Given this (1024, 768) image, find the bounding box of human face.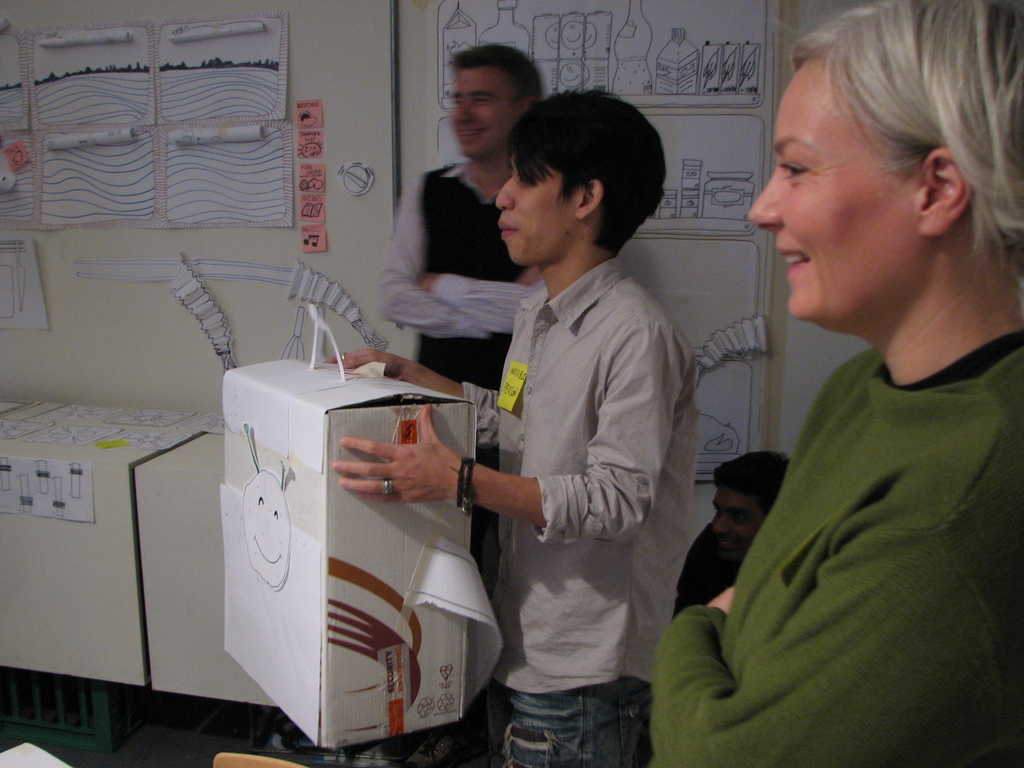
BBox(452, 67, 518, 158).
